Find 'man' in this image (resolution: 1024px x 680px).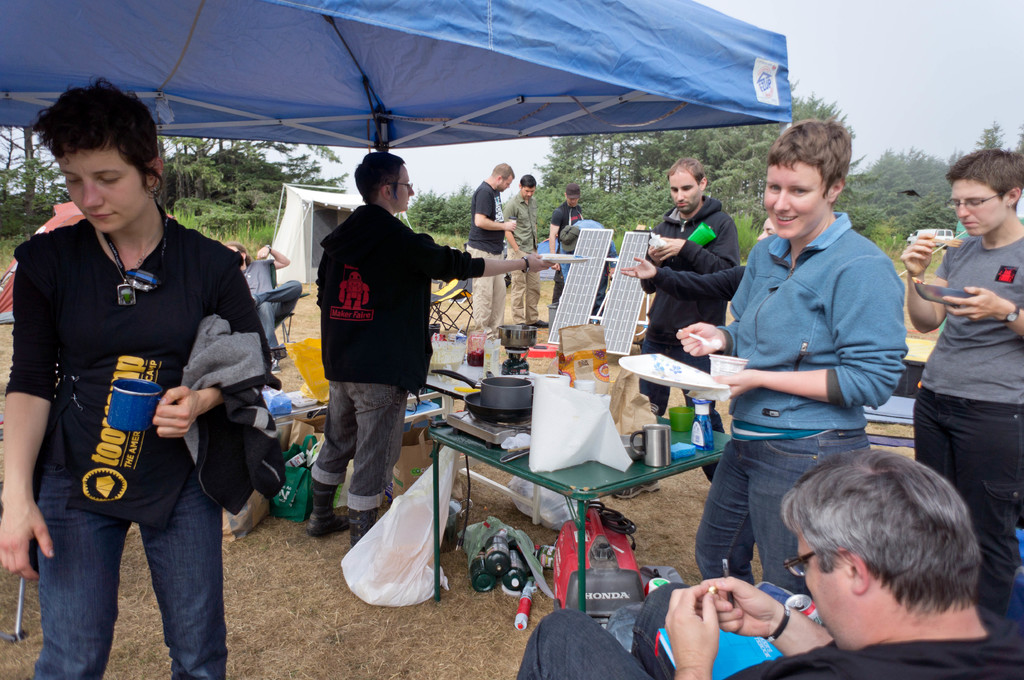
detection(300, 151, 554, 548).
